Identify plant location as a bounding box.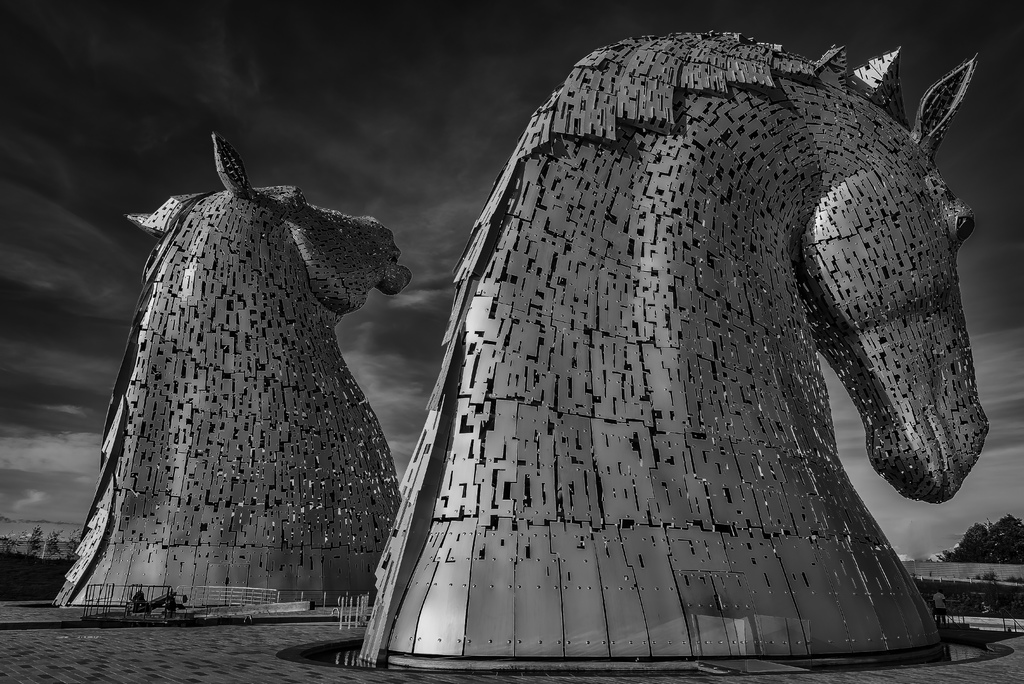
(x1=42, y1=526, x2=64, y2=559).
